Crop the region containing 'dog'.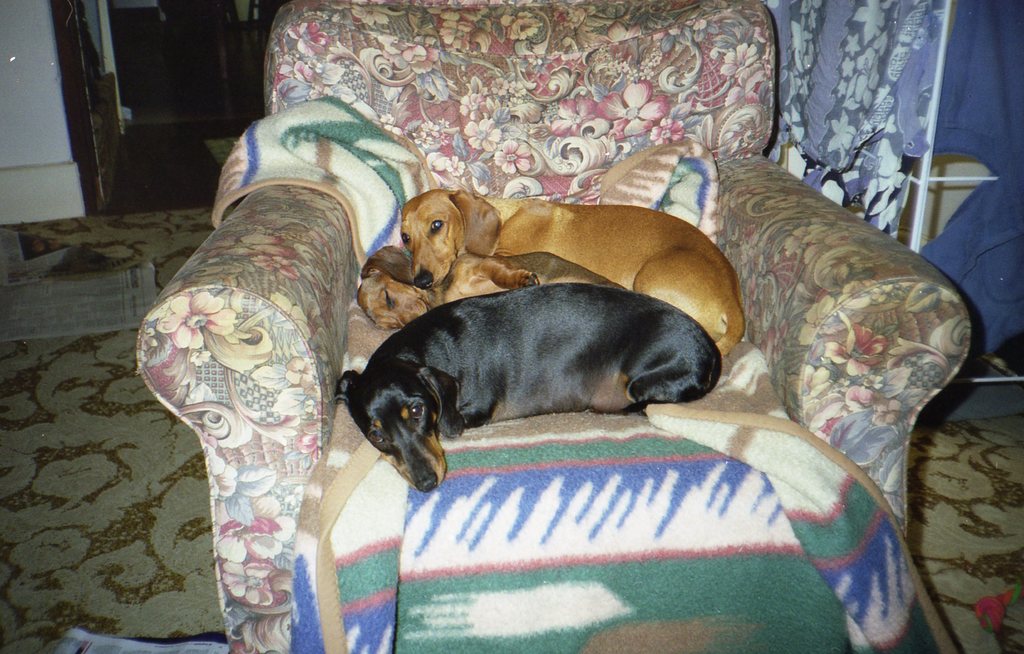
Crop region: (357,245,630,331).
